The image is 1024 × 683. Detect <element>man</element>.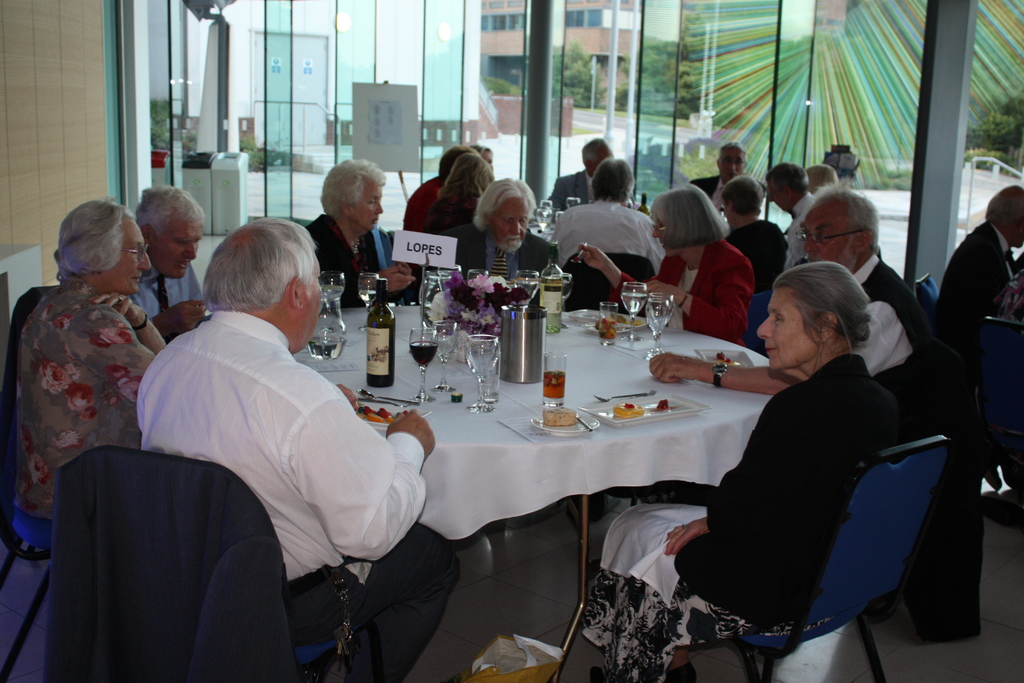
Detection: Rect(401, 142, 465, 228).
